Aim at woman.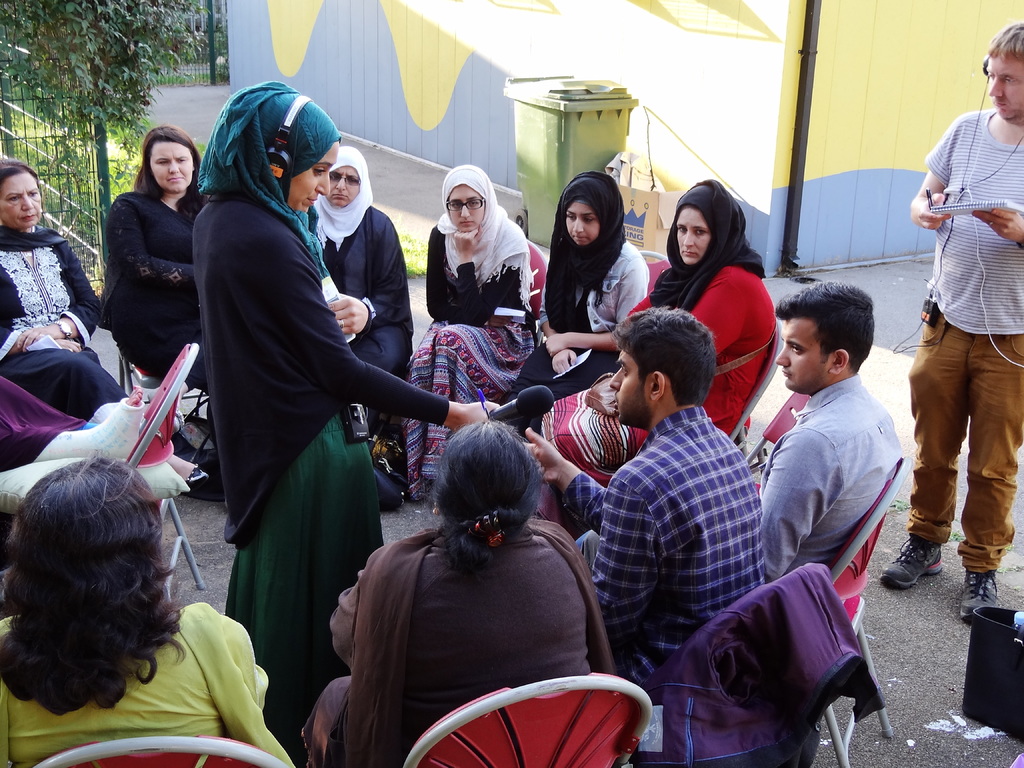
Aimed at box(527, 173, 797, 531).
